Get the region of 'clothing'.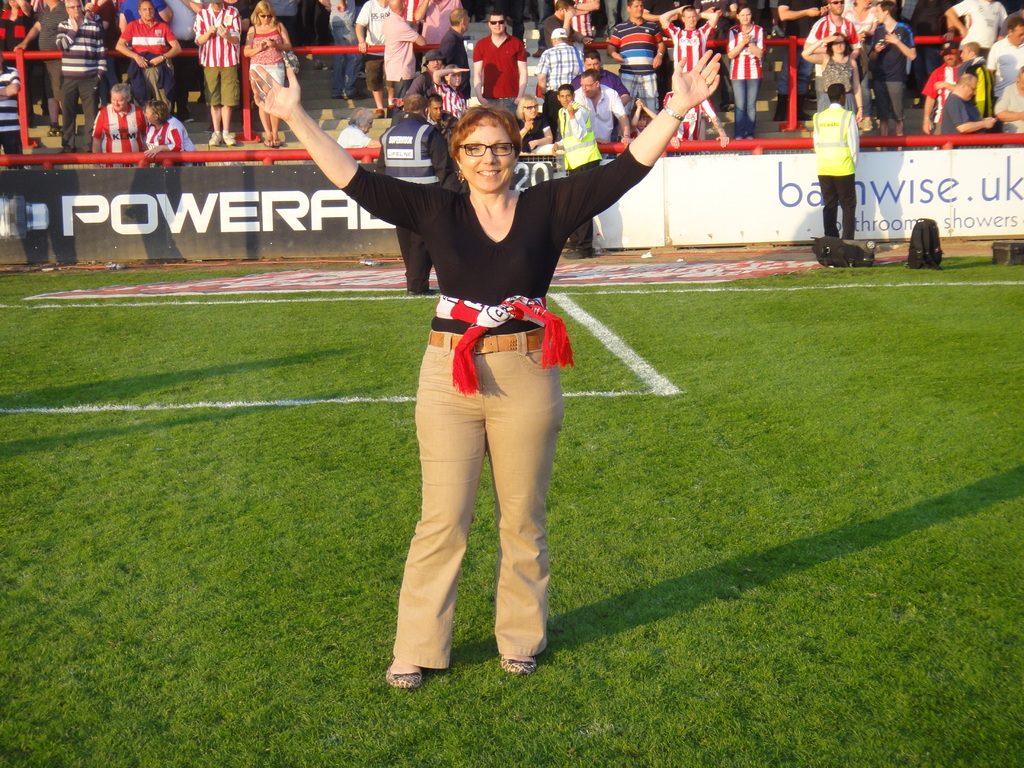
x1=543 y1=10 x2=577 y2=43.
